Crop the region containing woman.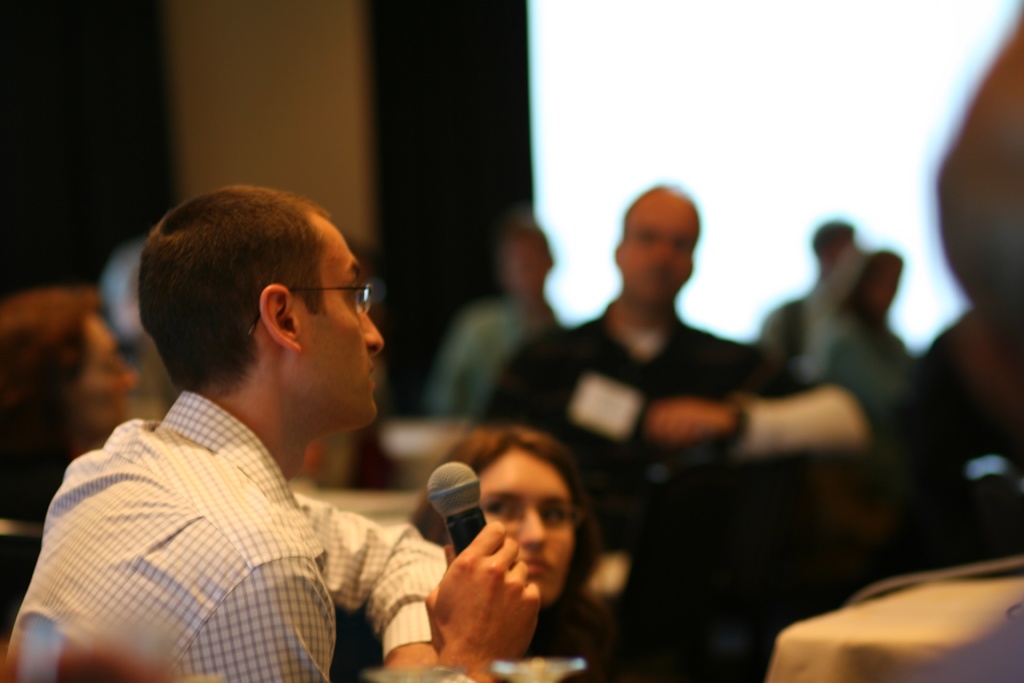
Crop region: box=[0, 282, 143, 526].
